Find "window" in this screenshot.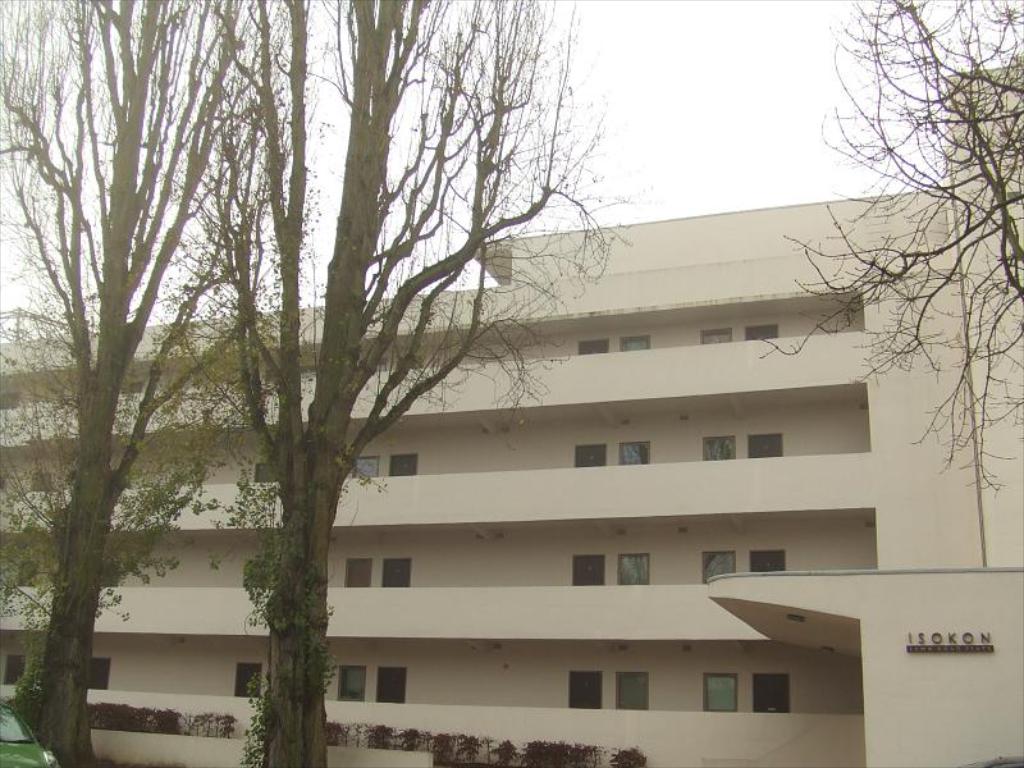
The bounding box for "window" is x1=614, y1=673, x2=650, y2=712.
